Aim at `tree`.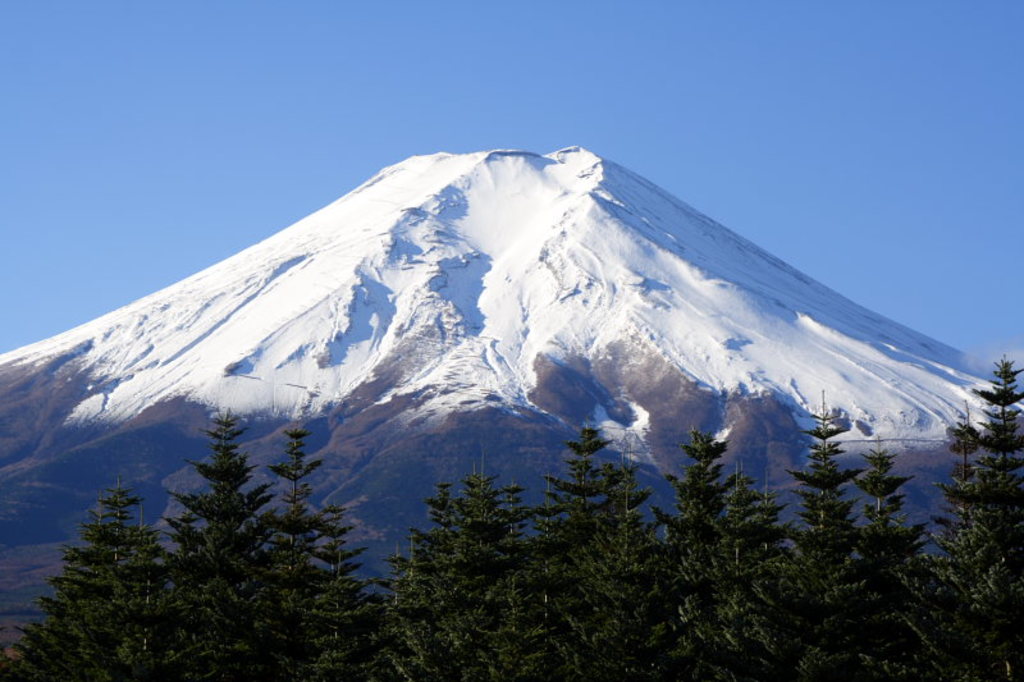
Aimed at select_region(516, 424, 691, 681).
